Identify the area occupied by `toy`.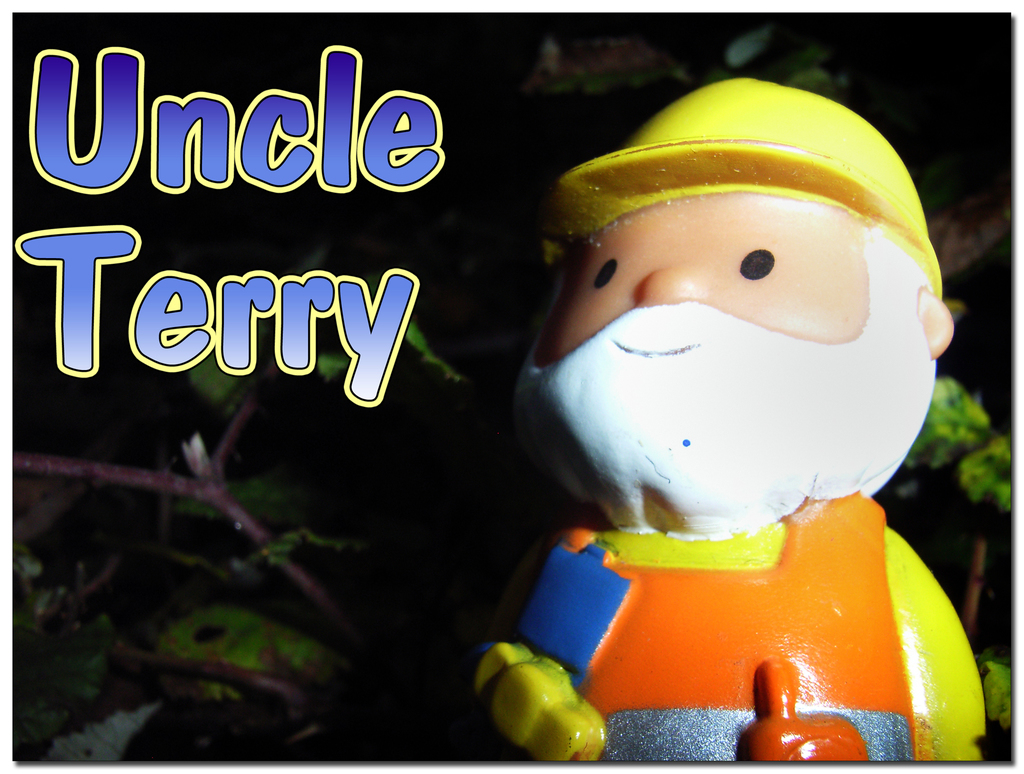
Area: x1=472 y1=79 x2=1005 y2=770.
